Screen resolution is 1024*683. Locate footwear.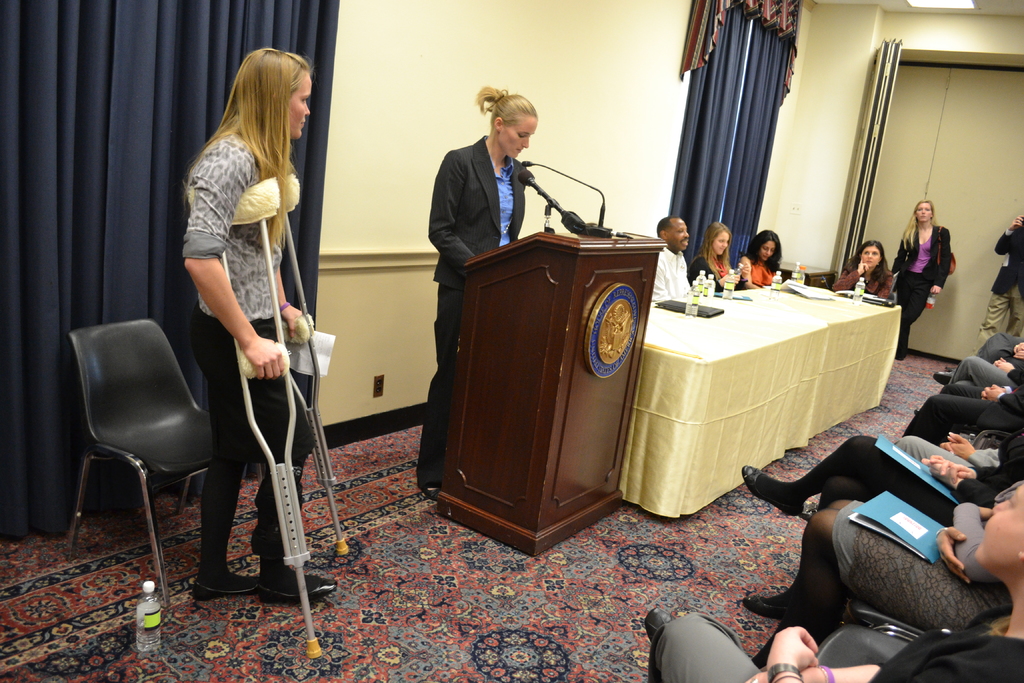
bbox(643, 607, 676, 642).
